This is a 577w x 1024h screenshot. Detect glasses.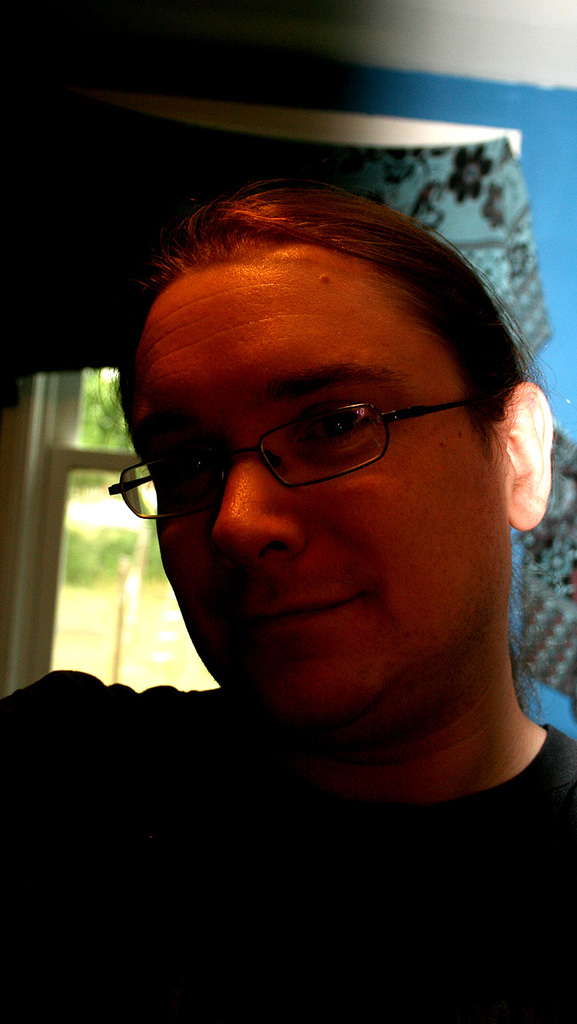
(x1=139, y1=356, x2=495, y2=508).
